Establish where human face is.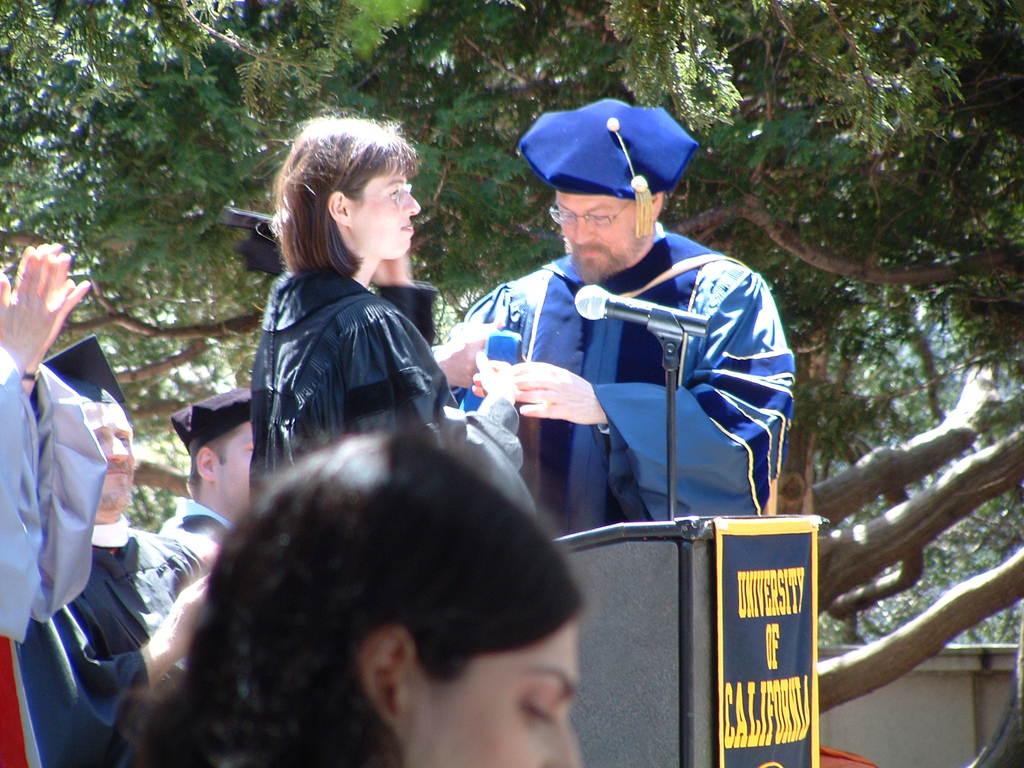
Established at box=[218, 415, 250, 518].
